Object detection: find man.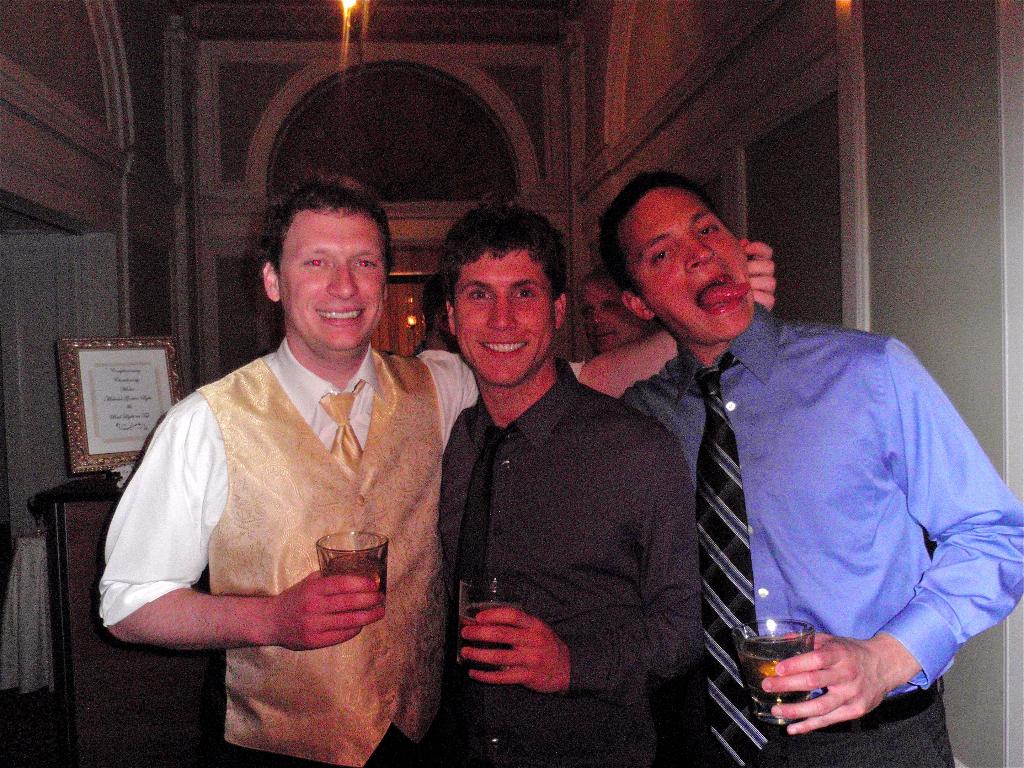
[left=433, top=195, right=701, bottom=767].
